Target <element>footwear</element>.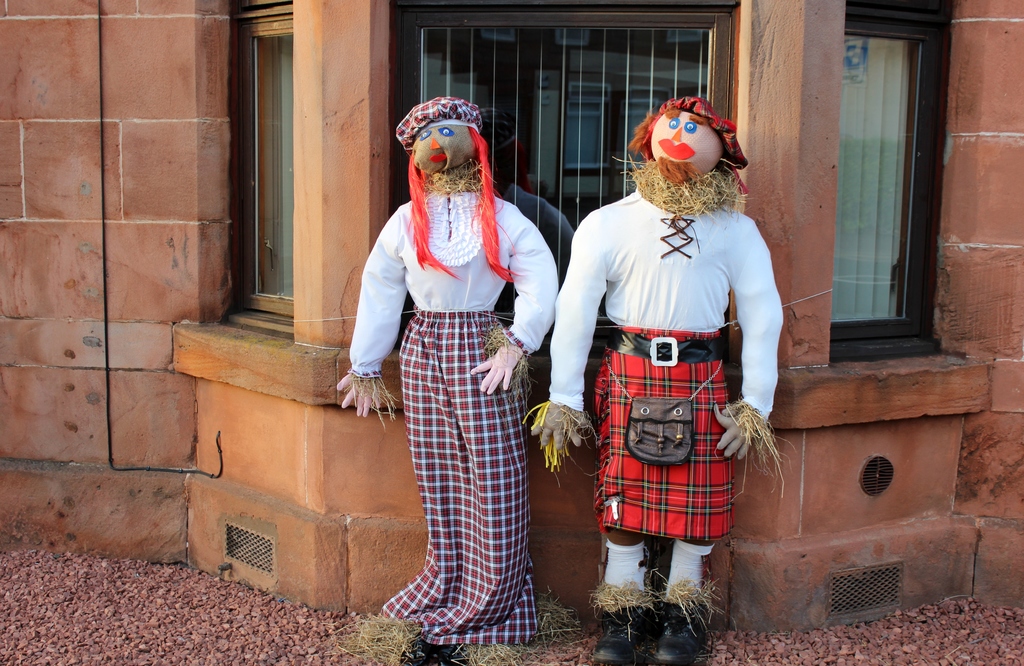
Target region: [656, 605, 710, 665].
